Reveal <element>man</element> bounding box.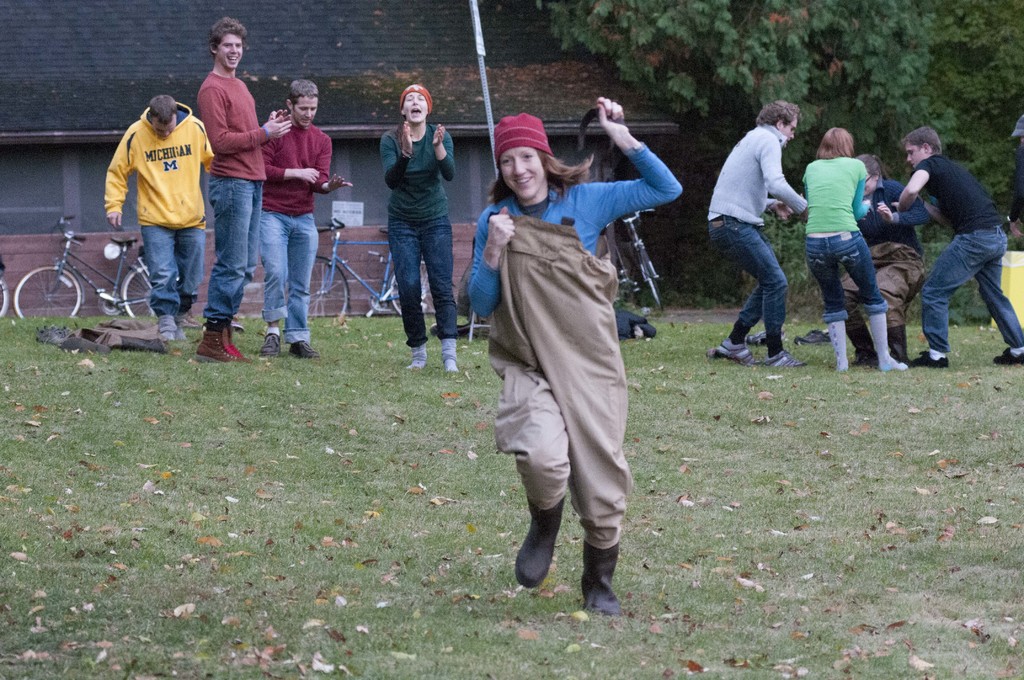
Revealed: bbox(261, 79, 351, 360).
